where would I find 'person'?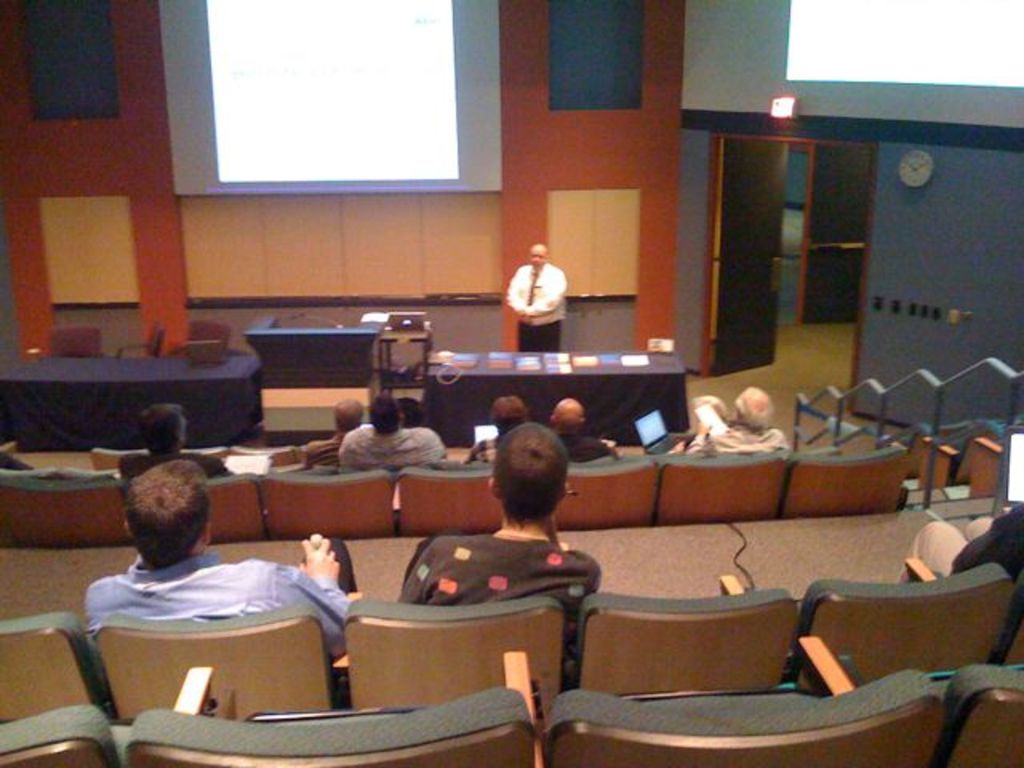
At <bbox>546, 398, 624, 466</bbox>.
